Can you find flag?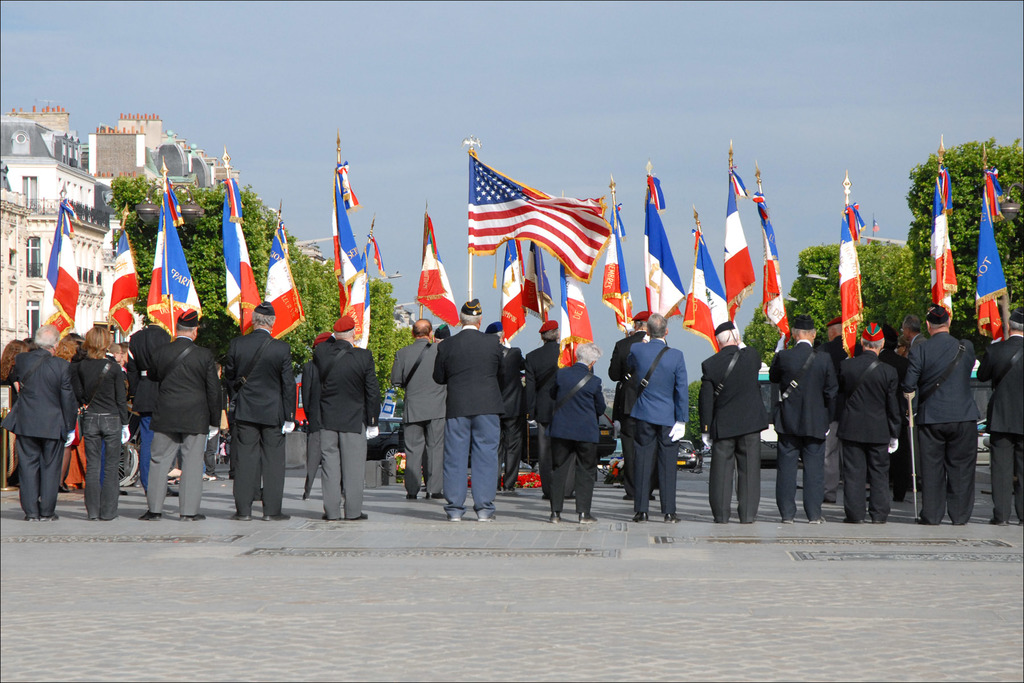
Yes, bounding box: x1=676 y1=217 x2=733 y2=361.
